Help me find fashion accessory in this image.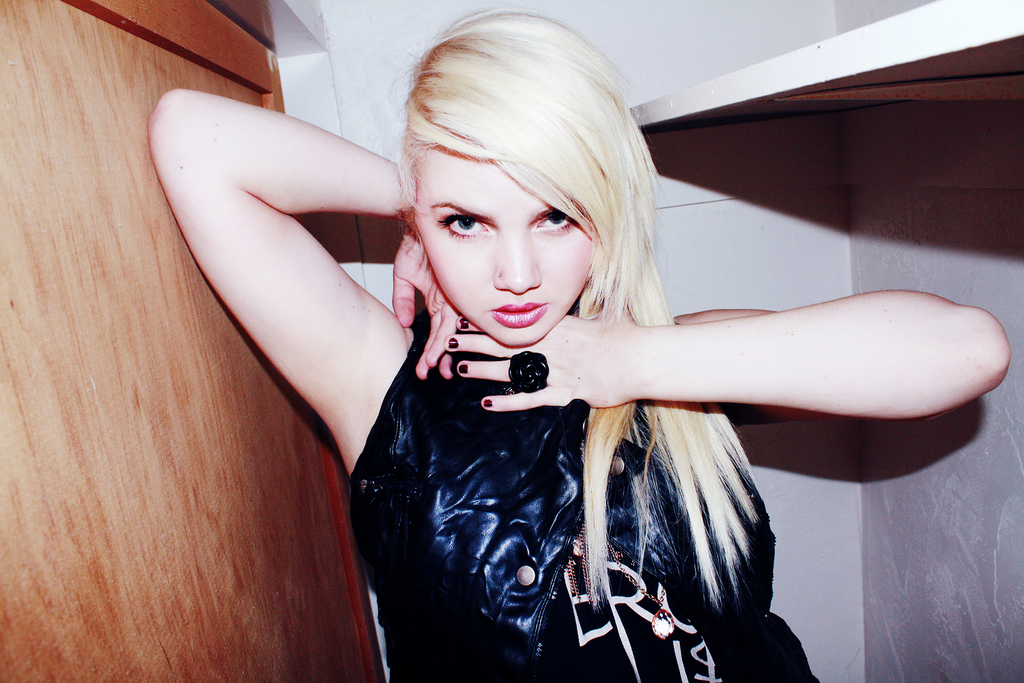
Found it: pyautogui.locateOnScreen(559, 436, 678, 643).
